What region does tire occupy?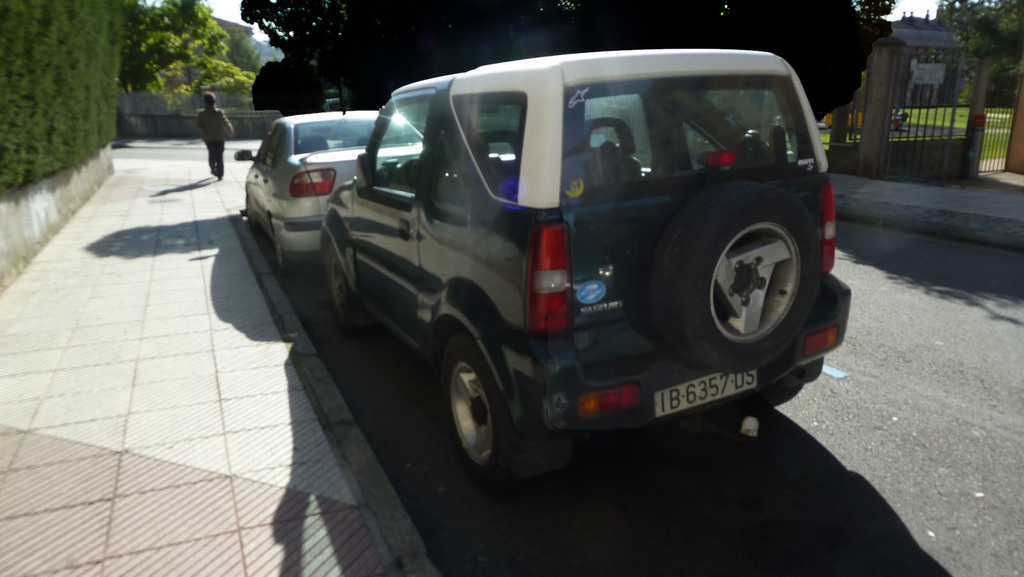
<region>245, 193, 260, 230</region>.
